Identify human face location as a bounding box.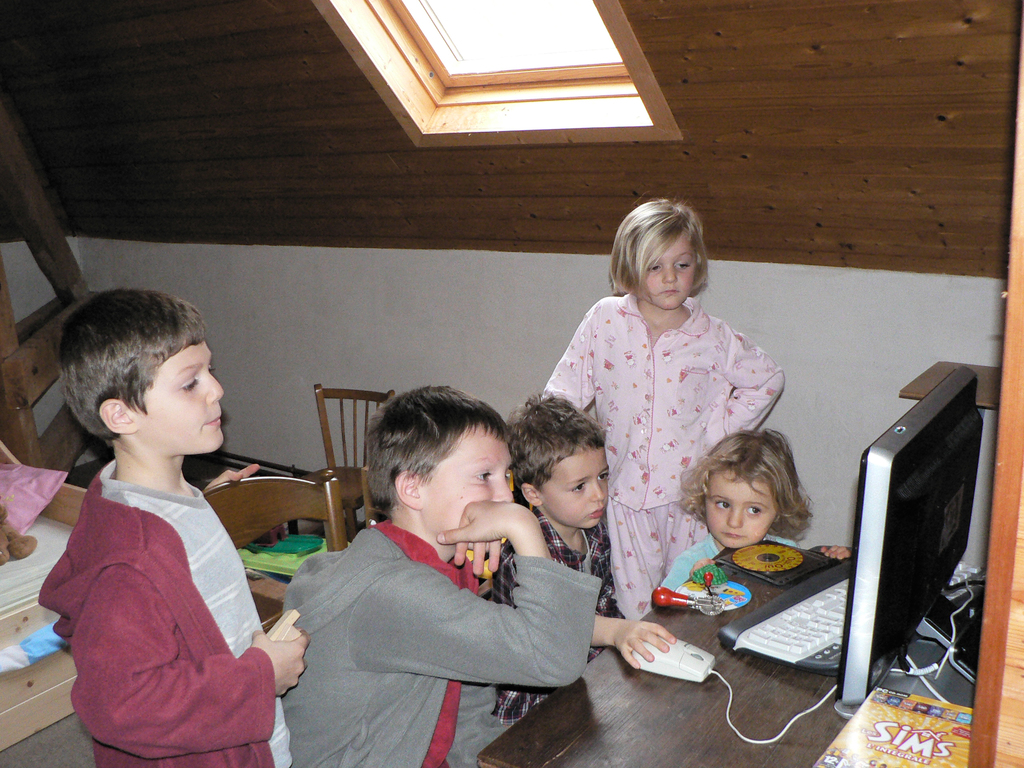
l=703, t=477, r=773, b=550.
